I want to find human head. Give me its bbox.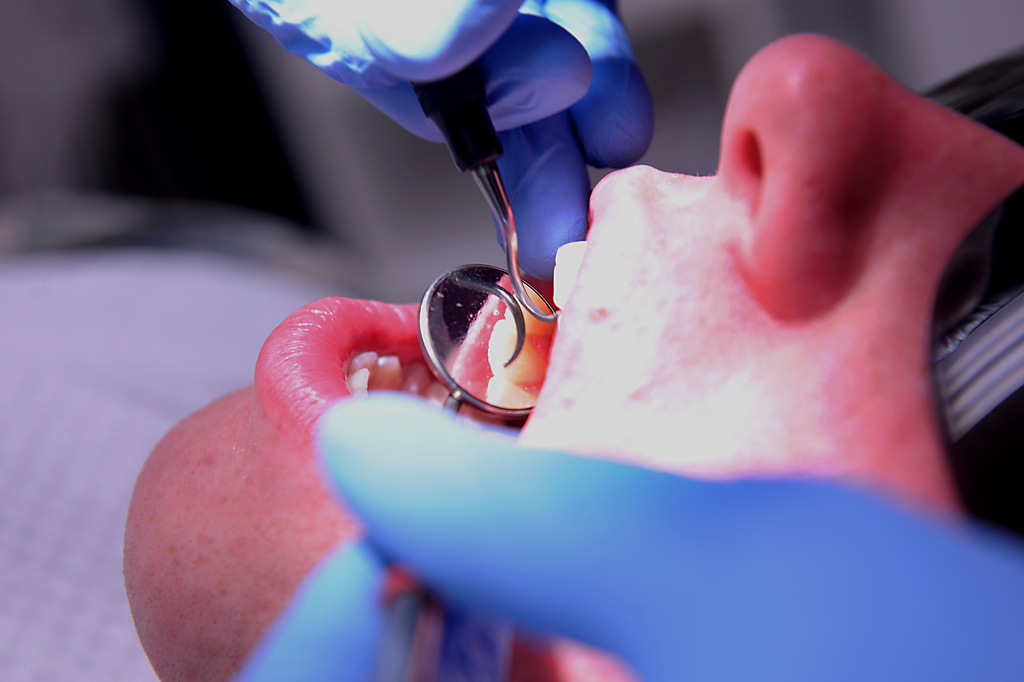
<box>122,26,1023,681</box>.
